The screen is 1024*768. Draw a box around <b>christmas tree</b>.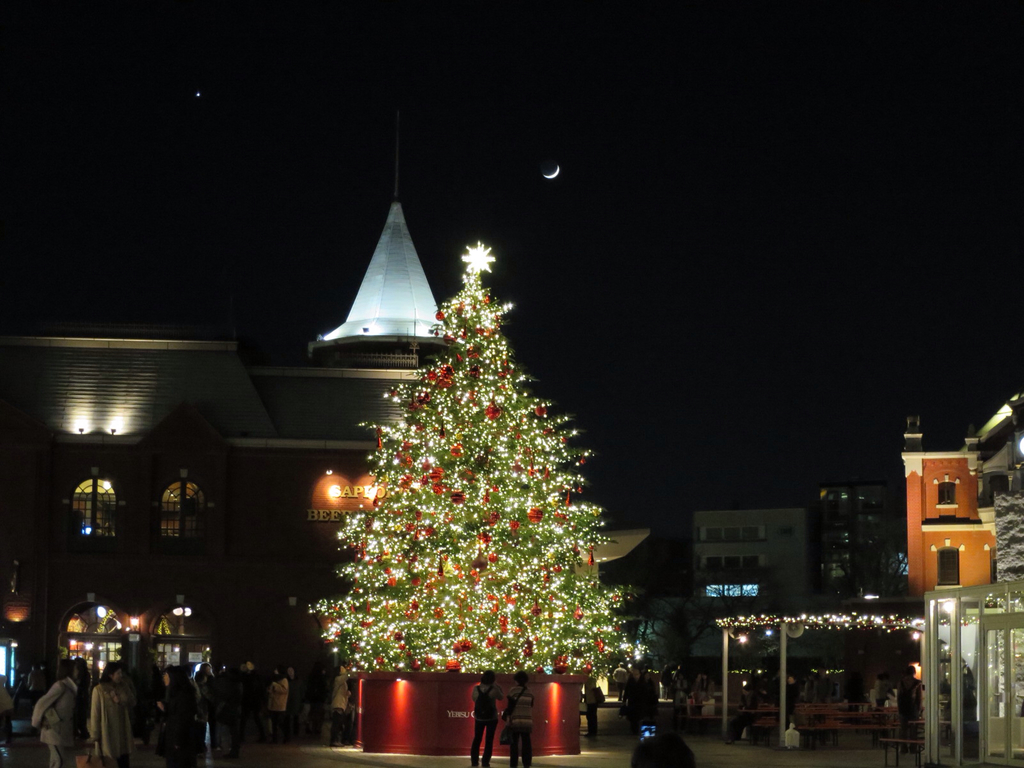
x1=308 y1=236 x2=653 y2=679.
